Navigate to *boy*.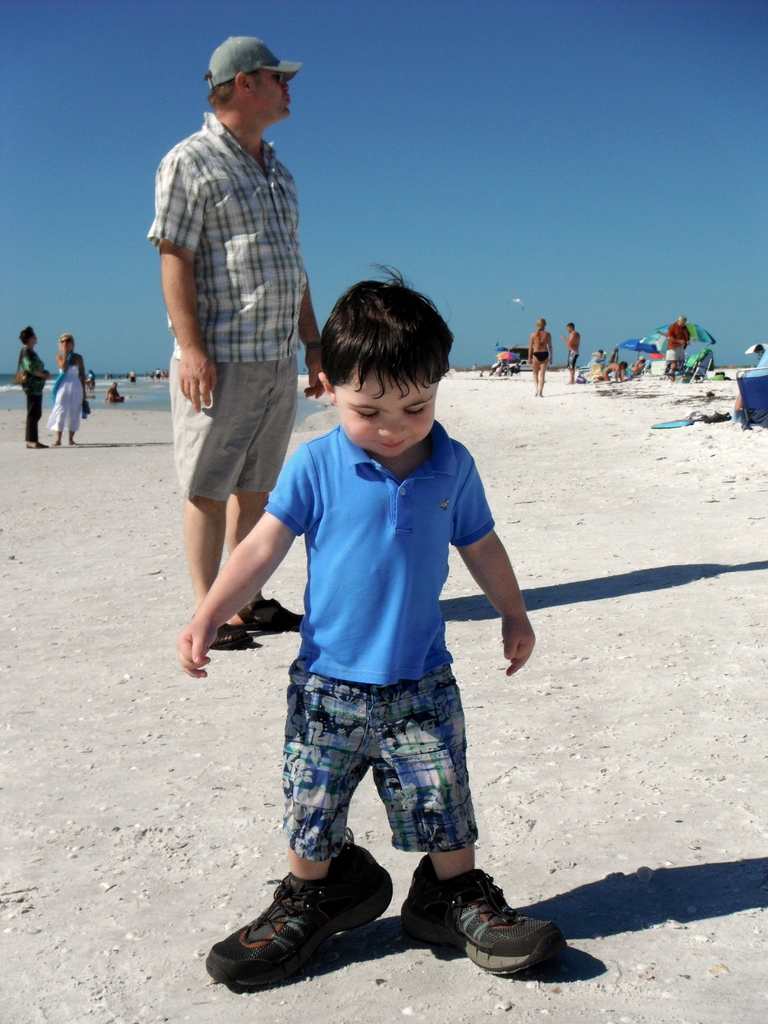
Navigation target: pyautogui.locateOnScreen(226, 212, 536, 978).
